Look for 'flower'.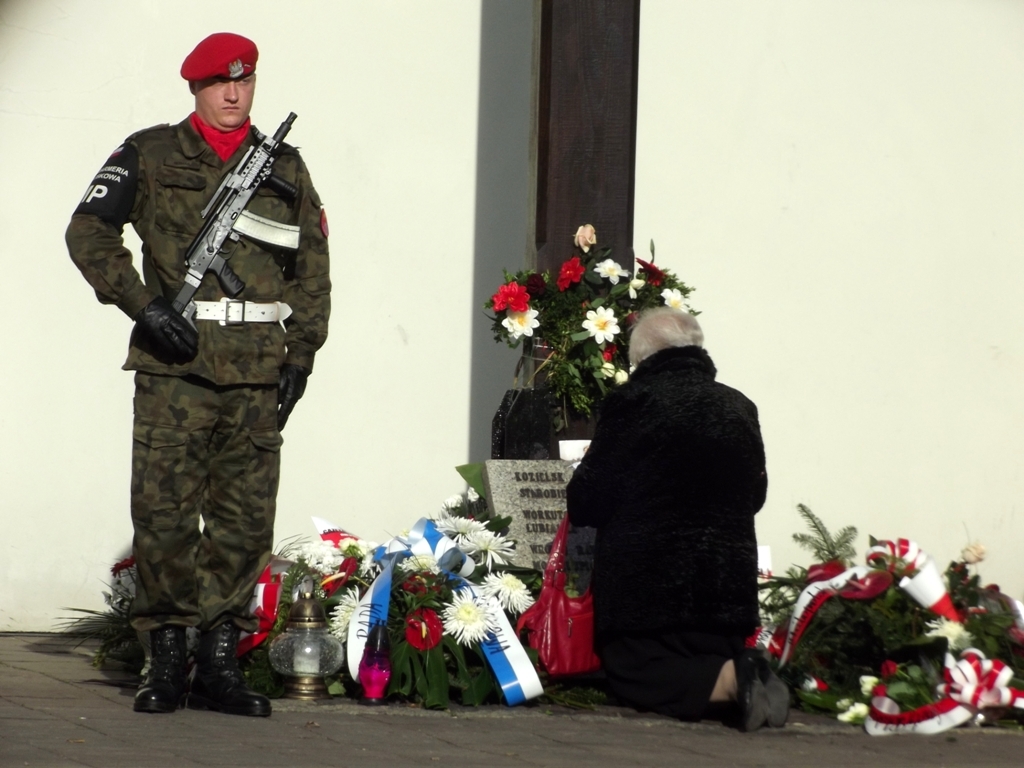
Found: [591, 257, 631, 282].
